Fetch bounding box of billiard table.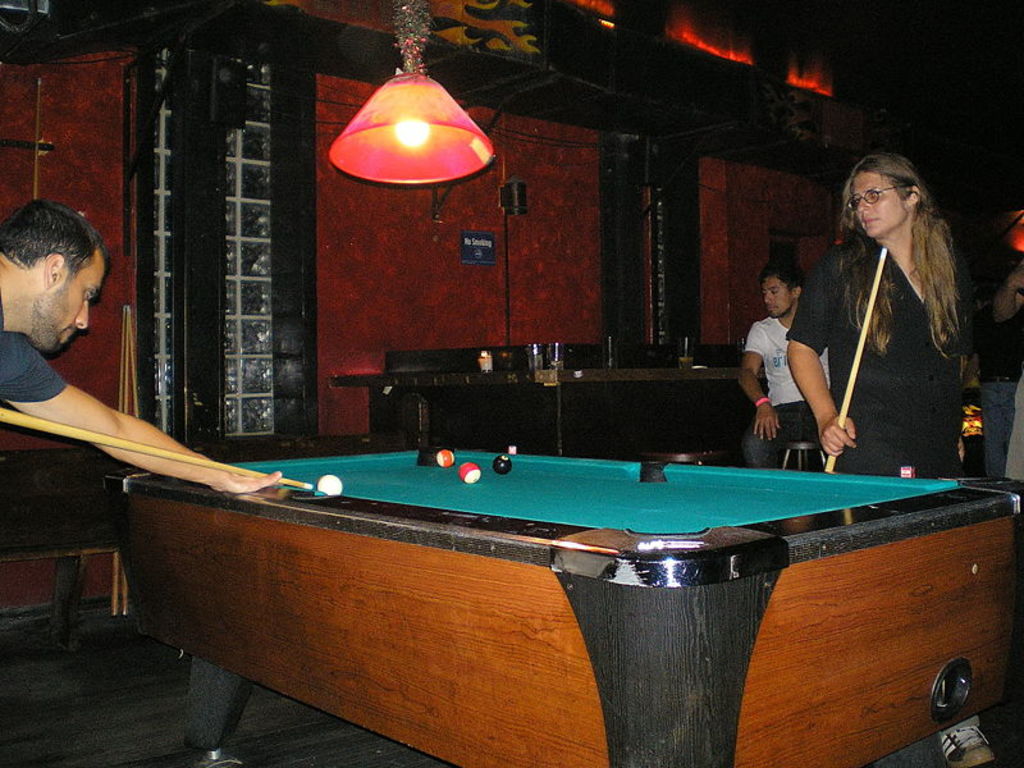
Bbox: 101,445,1023,767.
